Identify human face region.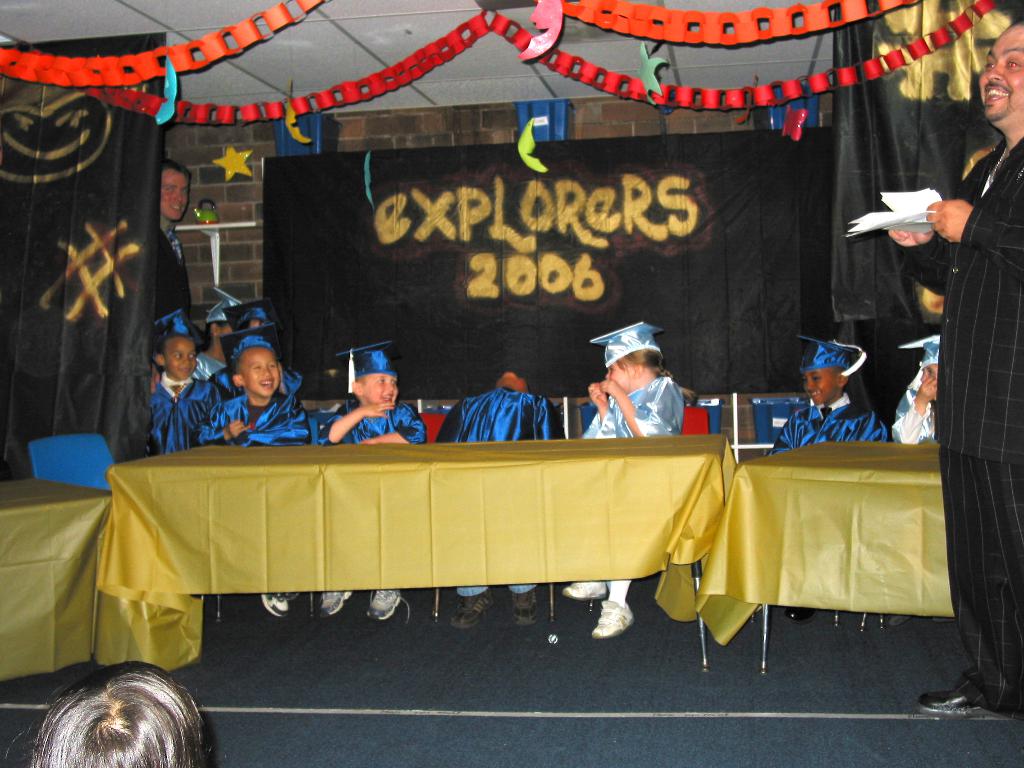
Region: region(979, 18, 1023, 118).
